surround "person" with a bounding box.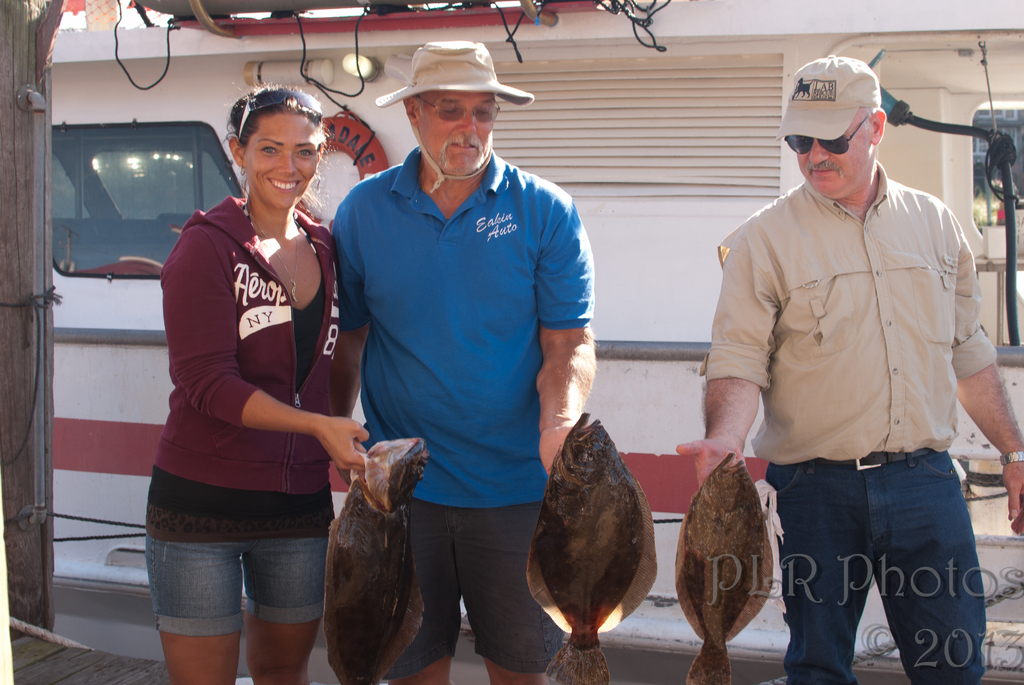
x1=143, y1=51, x2=374, y2=684.
